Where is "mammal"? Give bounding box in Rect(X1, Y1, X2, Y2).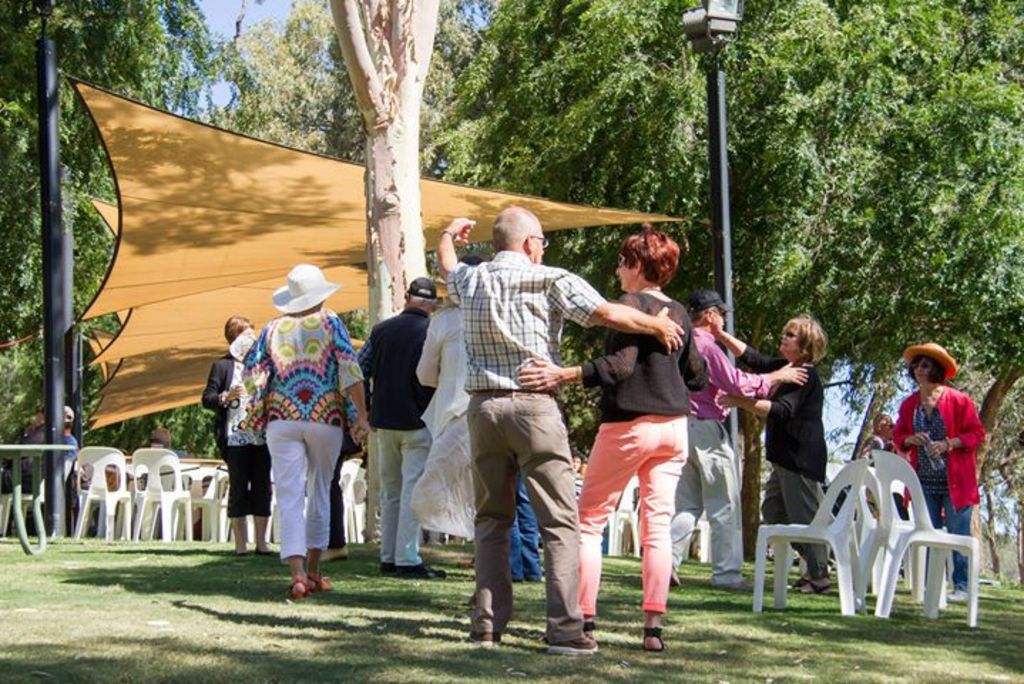
Rect(887, 343, 986, 604).
